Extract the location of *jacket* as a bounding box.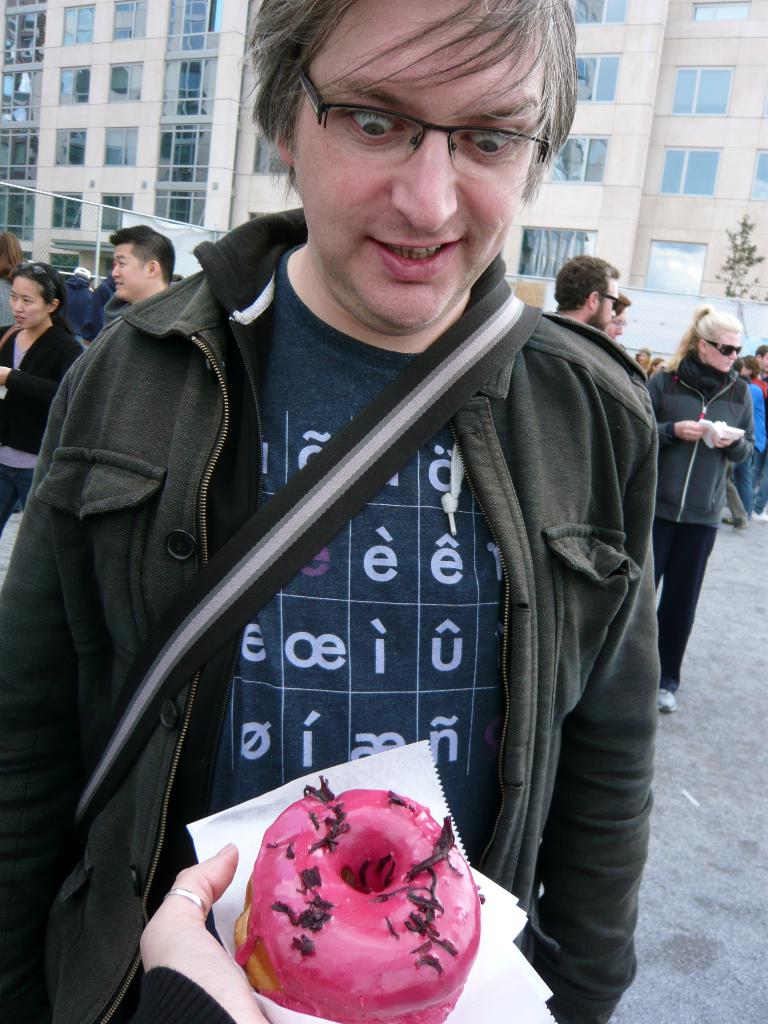
x1=28, y1=161, x2=706, y2=1014.
